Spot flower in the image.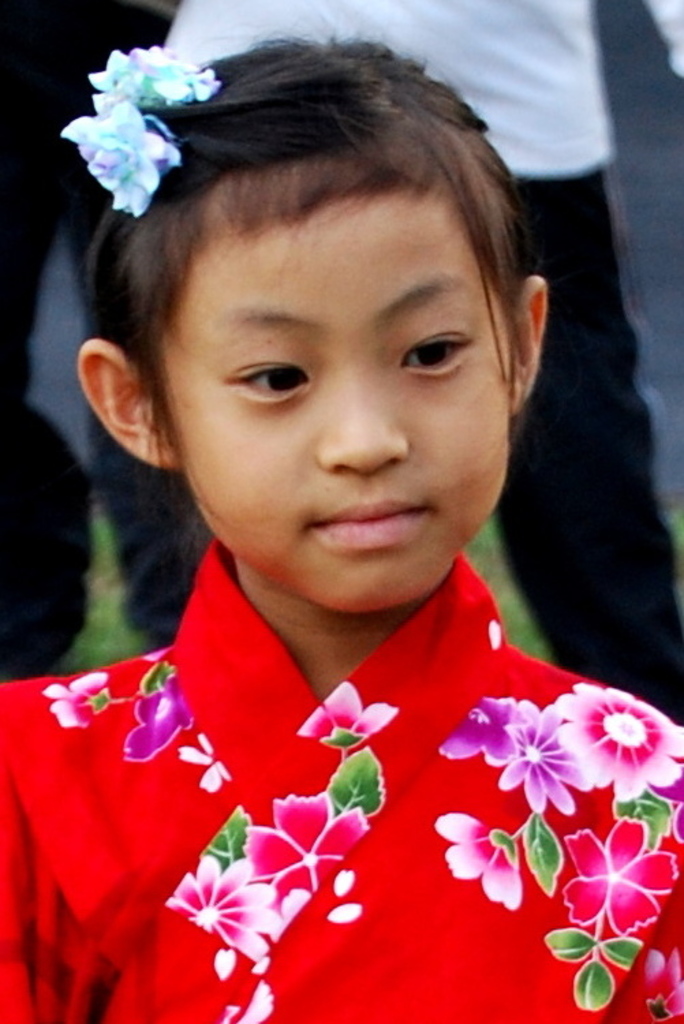
flower found at (38, 666, 112, 726).
